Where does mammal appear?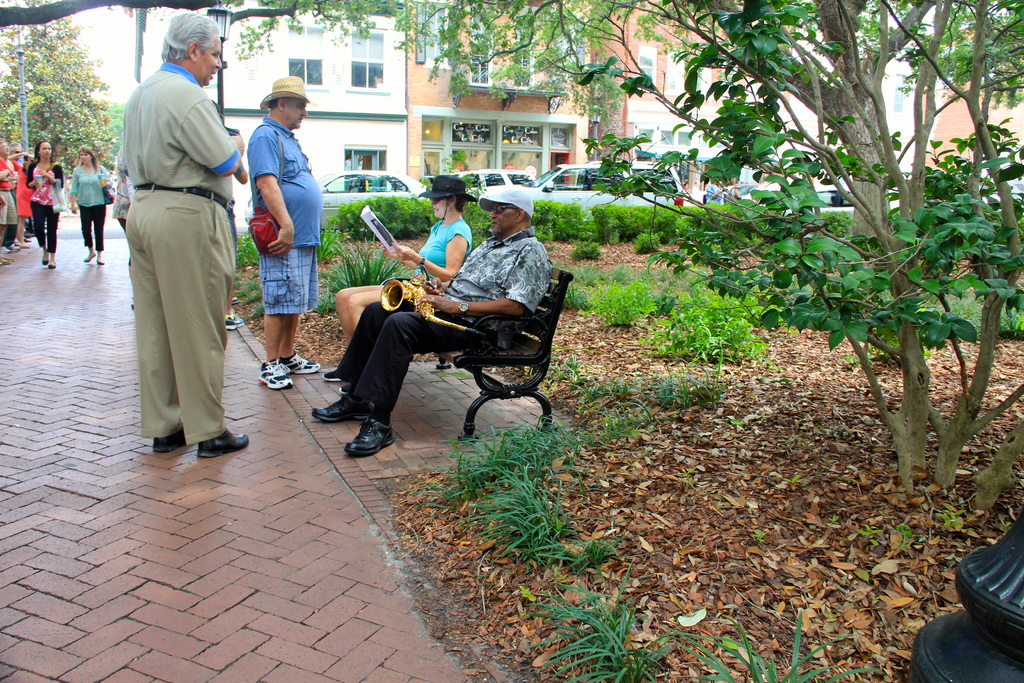
Appears at region(730, 185, 737, 199).
